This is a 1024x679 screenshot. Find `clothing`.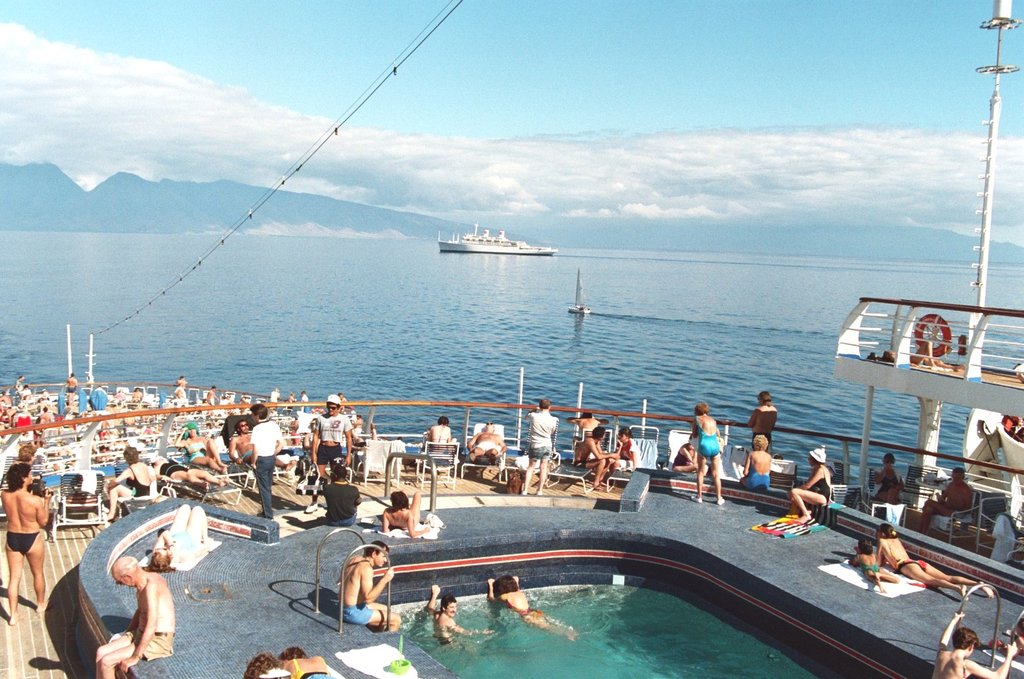
Bounding box: detection(1, 528, 39, 558).
